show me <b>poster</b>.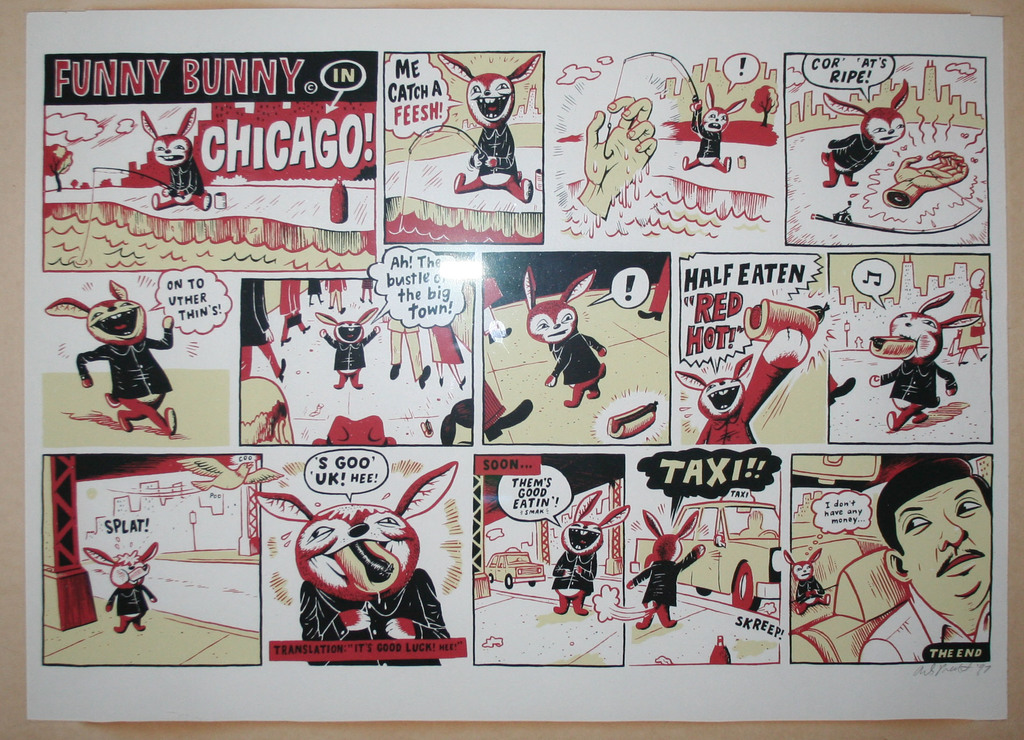
<b>poster</b> is here: bbox(38, 51, 991, 662).
